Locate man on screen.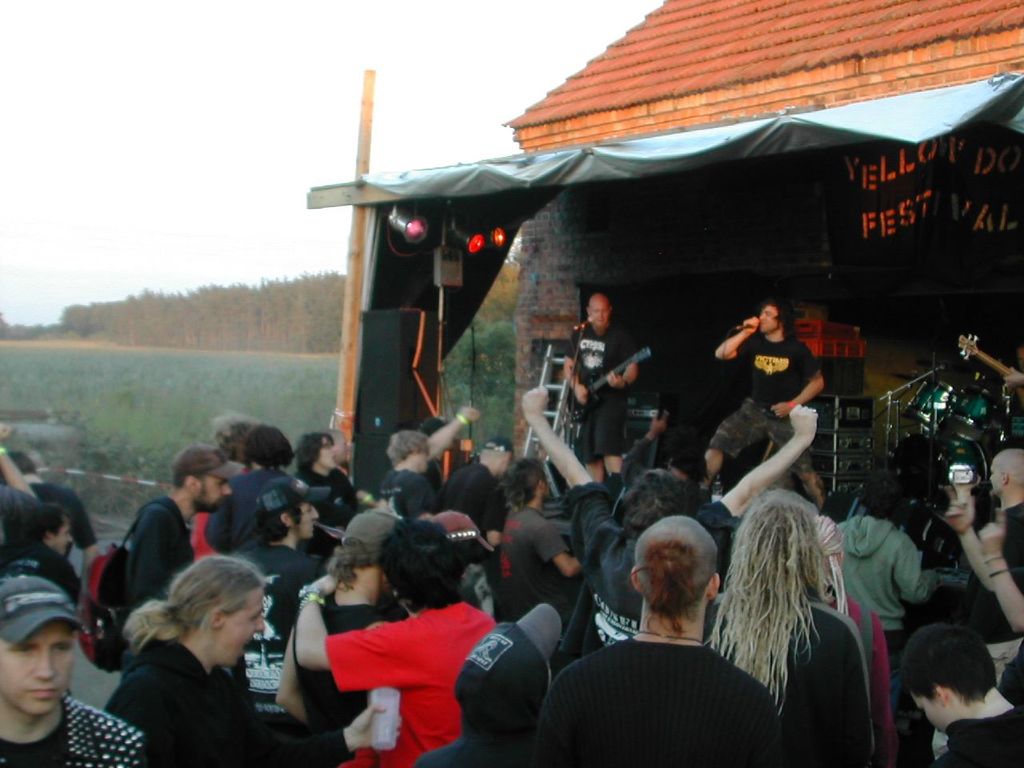
On screen at <box>0,574,145,767</box>.
